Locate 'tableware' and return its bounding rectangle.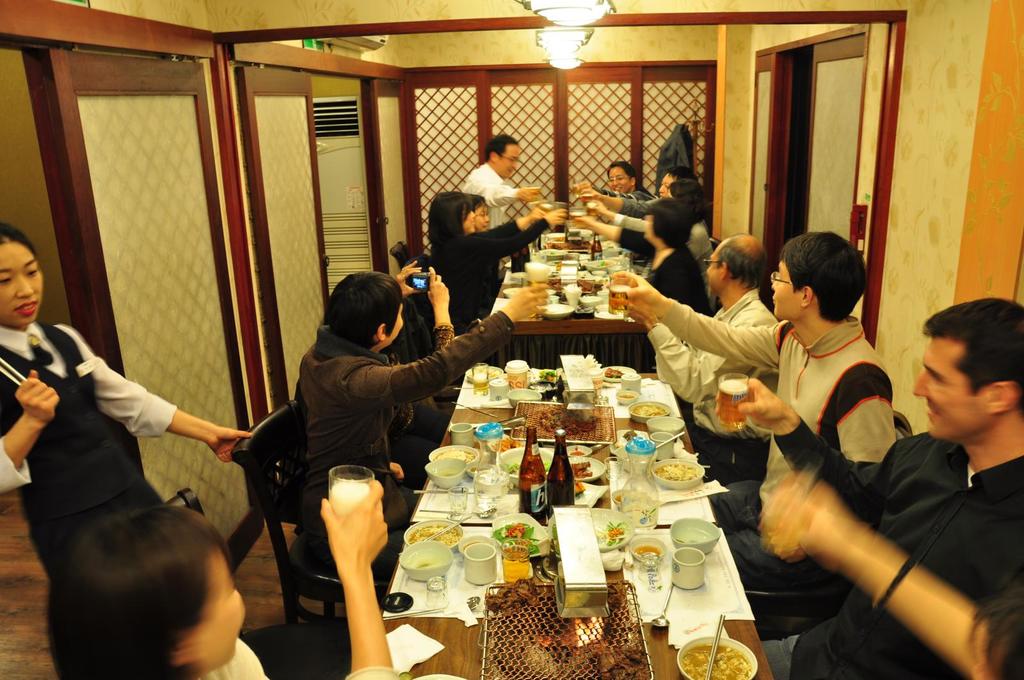
crop(676, 518, 720, 550).
